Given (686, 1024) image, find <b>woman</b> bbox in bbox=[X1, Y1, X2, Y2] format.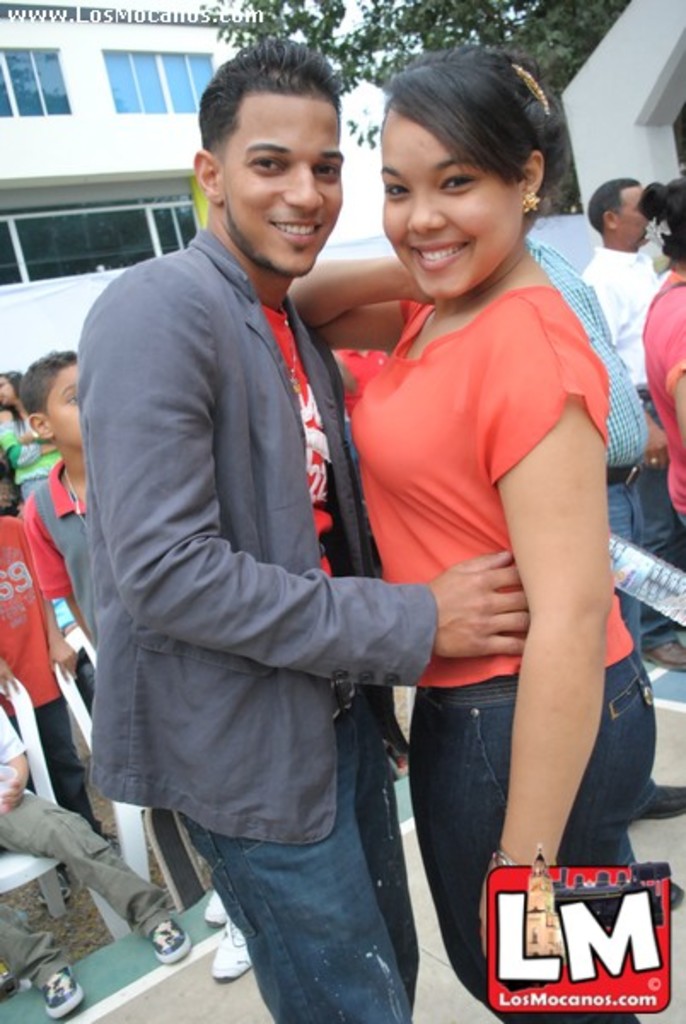
bbox=[0, 370, 60, 500].
